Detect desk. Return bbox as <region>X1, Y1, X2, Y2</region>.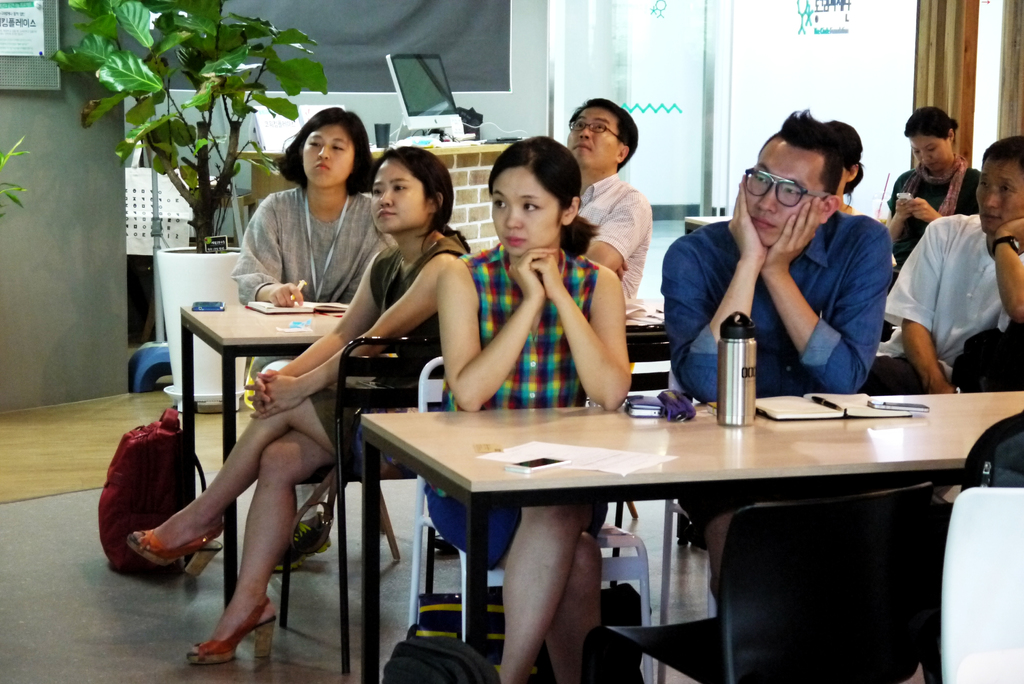
<region>175, 296, 664, 618</region>.
